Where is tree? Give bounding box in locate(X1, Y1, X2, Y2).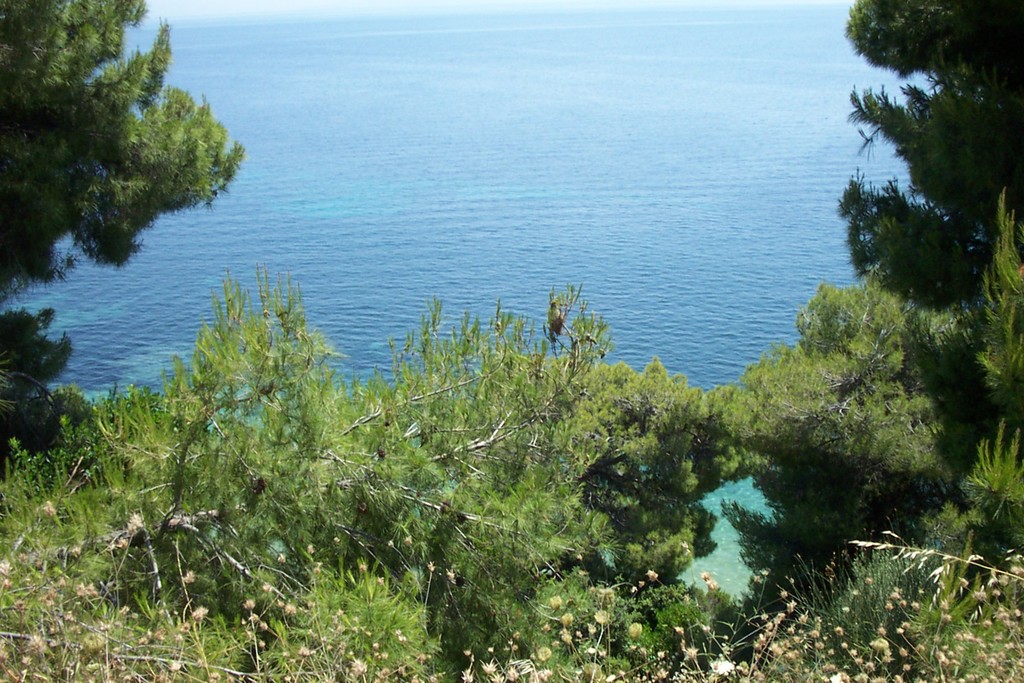
locate(0, 0, 246, 457).
